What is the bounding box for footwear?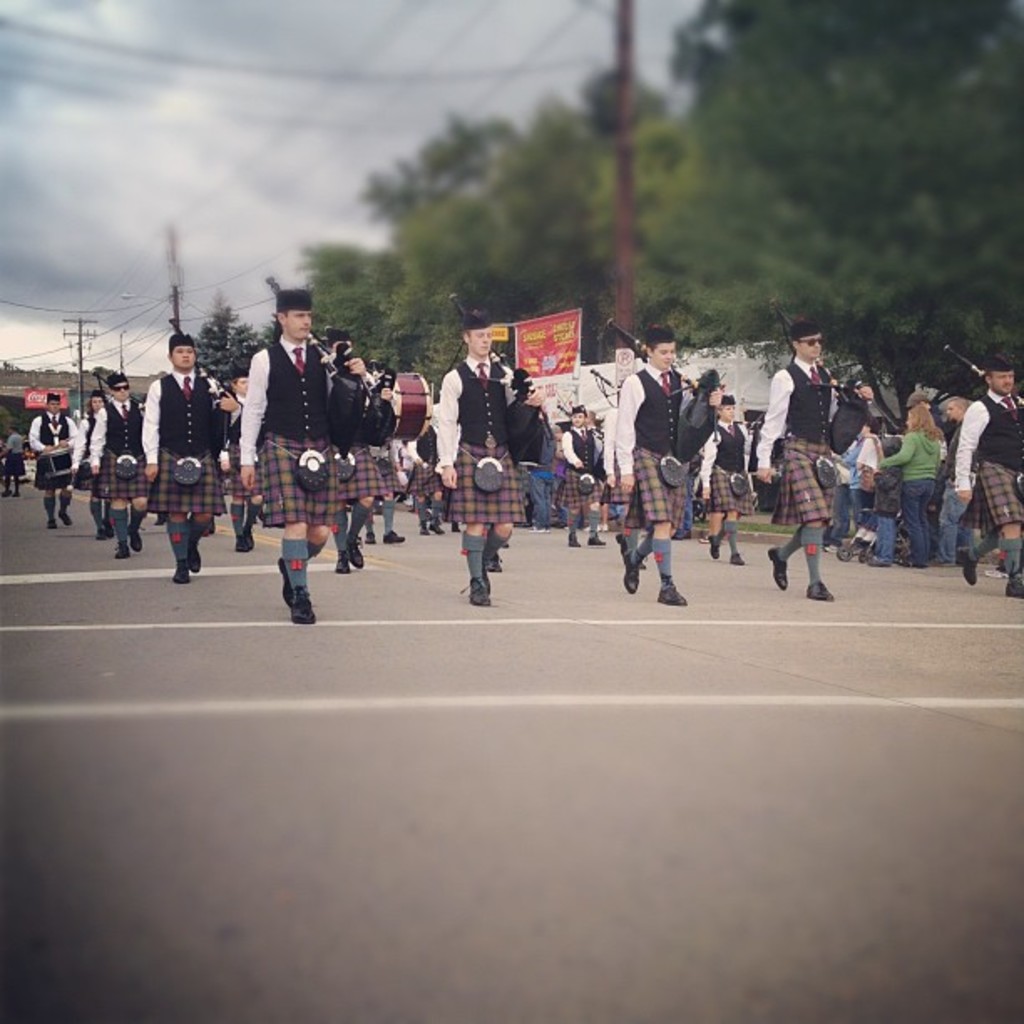
[960, 539, 975, 589].
